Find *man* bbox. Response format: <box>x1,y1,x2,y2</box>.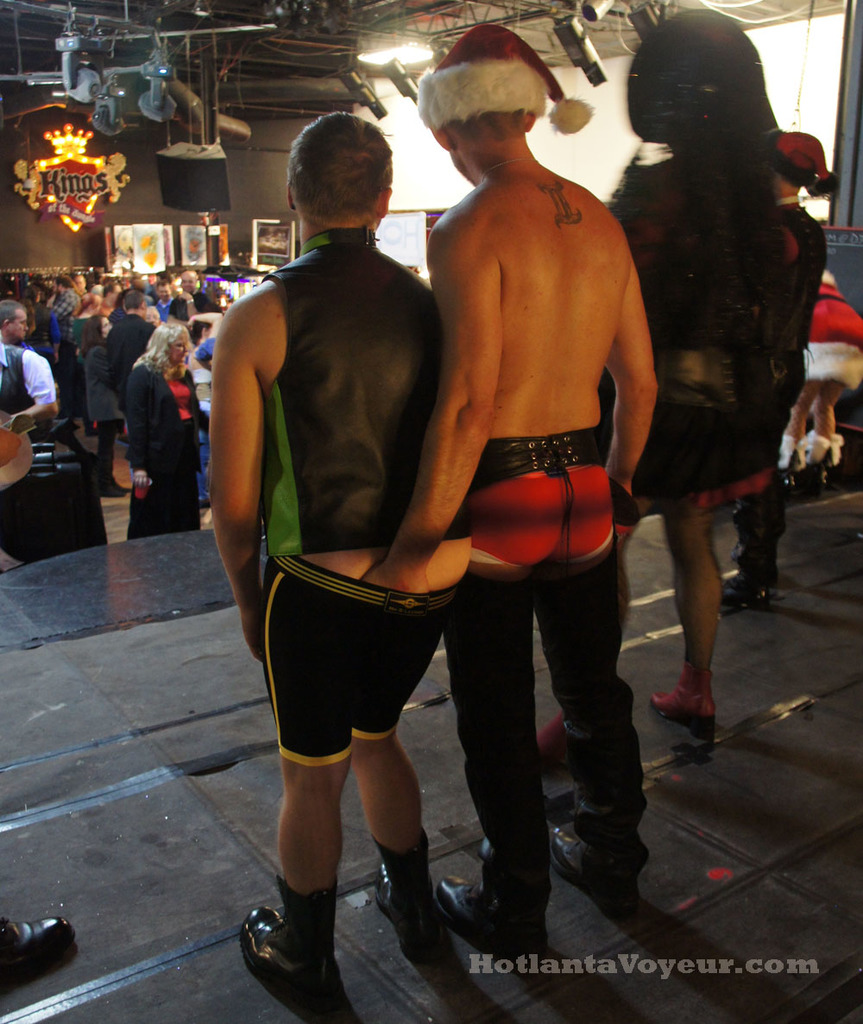
<box>205,109,475,998</box>.
